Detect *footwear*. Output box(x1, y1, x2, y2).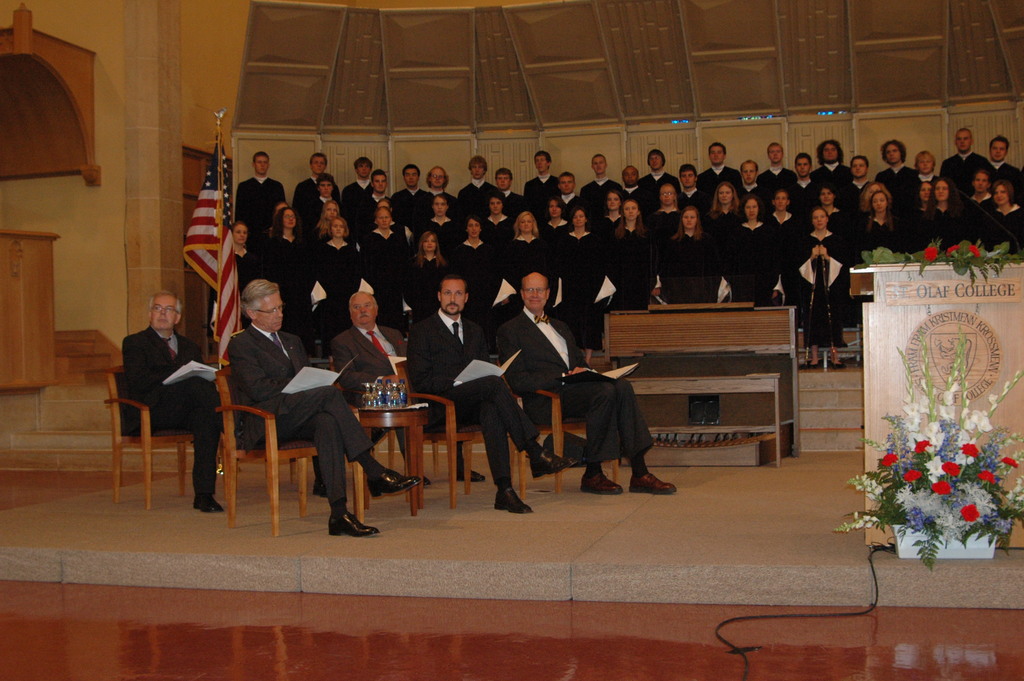
box(625, 469, 680, 496).
